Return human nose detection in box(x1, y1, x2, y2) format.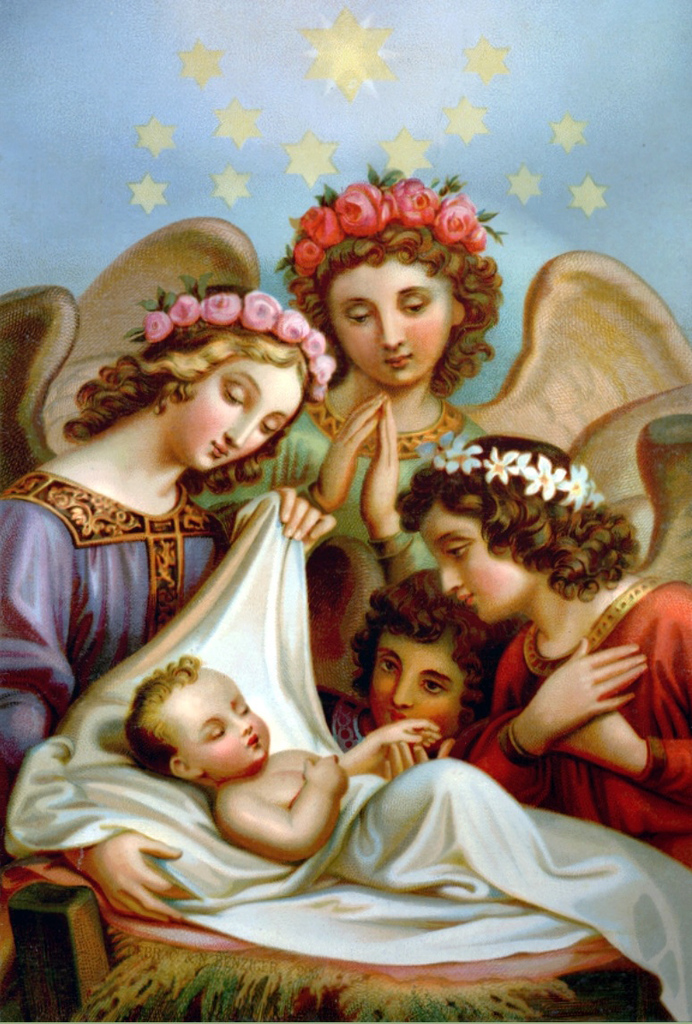
box(227, 417, 263, 449).
